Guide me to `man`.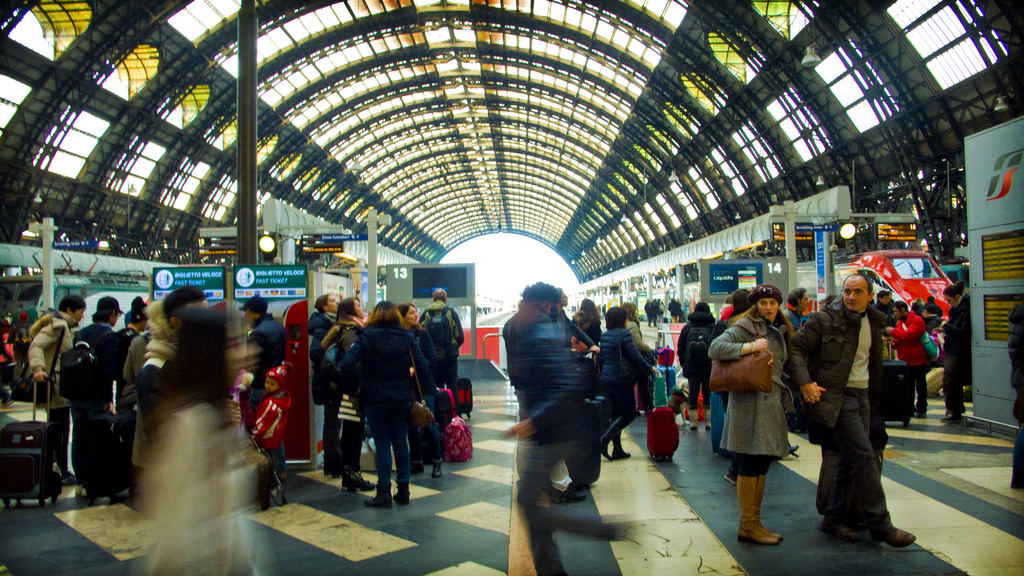
Guidance: 872/290/897/324.
